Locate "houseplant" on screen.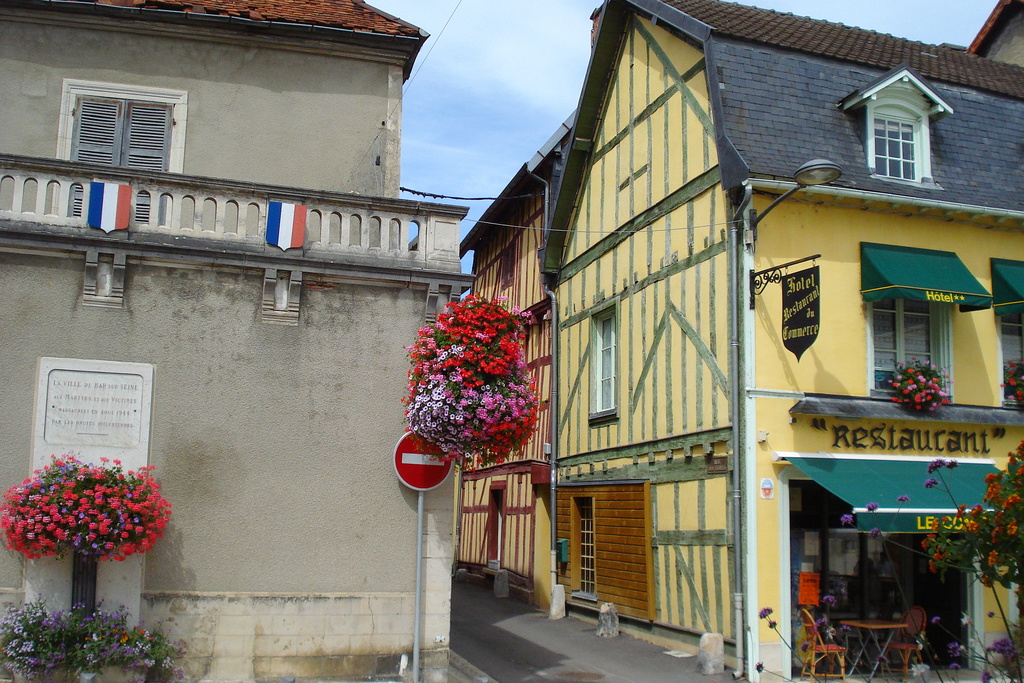
On screen at (0,452,173,609).
